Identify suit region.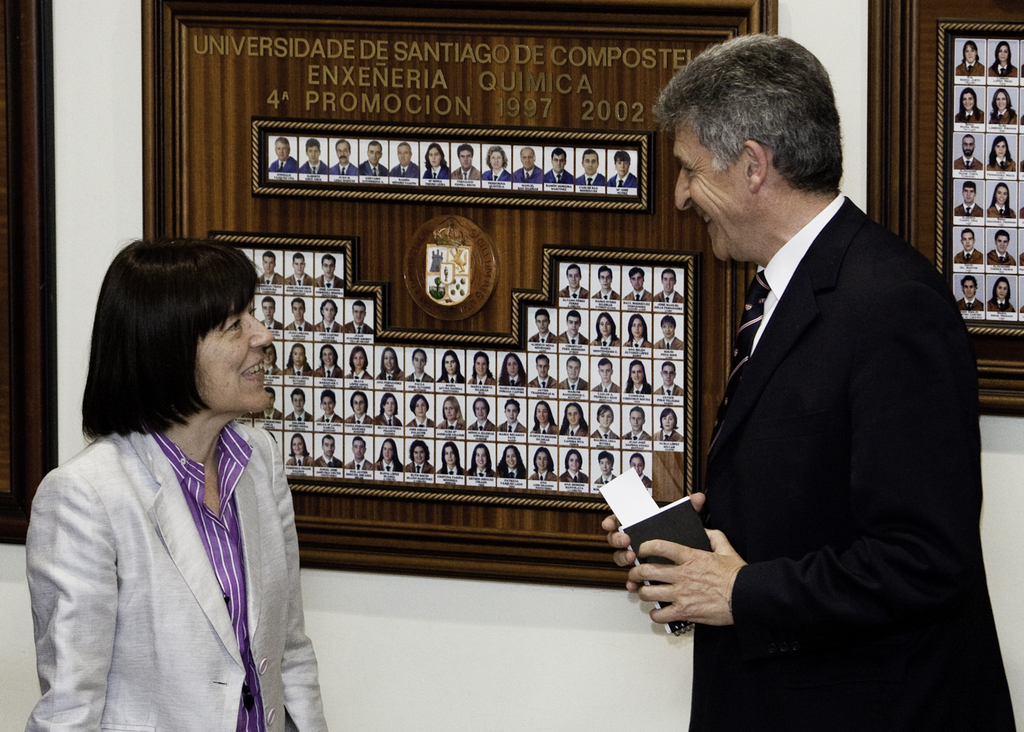
Region: [x1=575, y1=168, x2=606, y2=185].
